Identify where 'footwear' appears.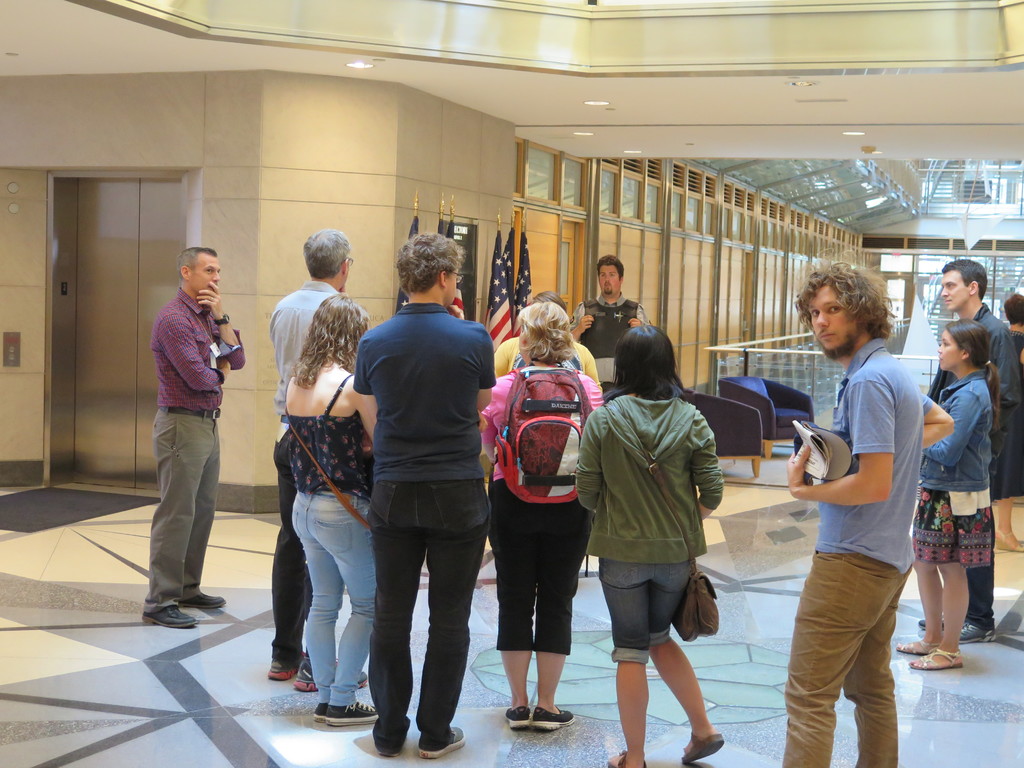
Appears at BBox(268, 660, 295, 681).
